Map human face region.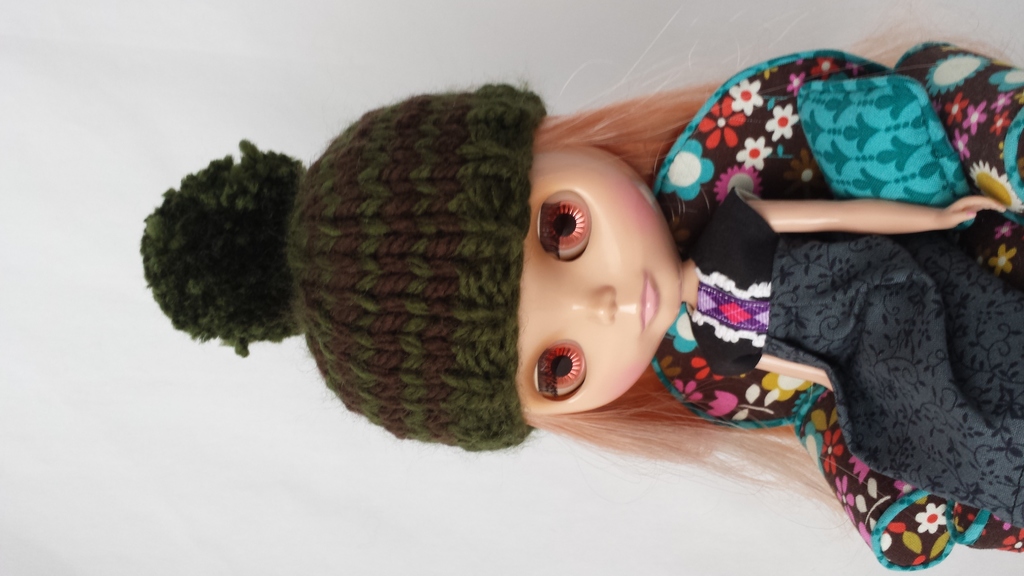
Mapped to 518,148,687,412.
